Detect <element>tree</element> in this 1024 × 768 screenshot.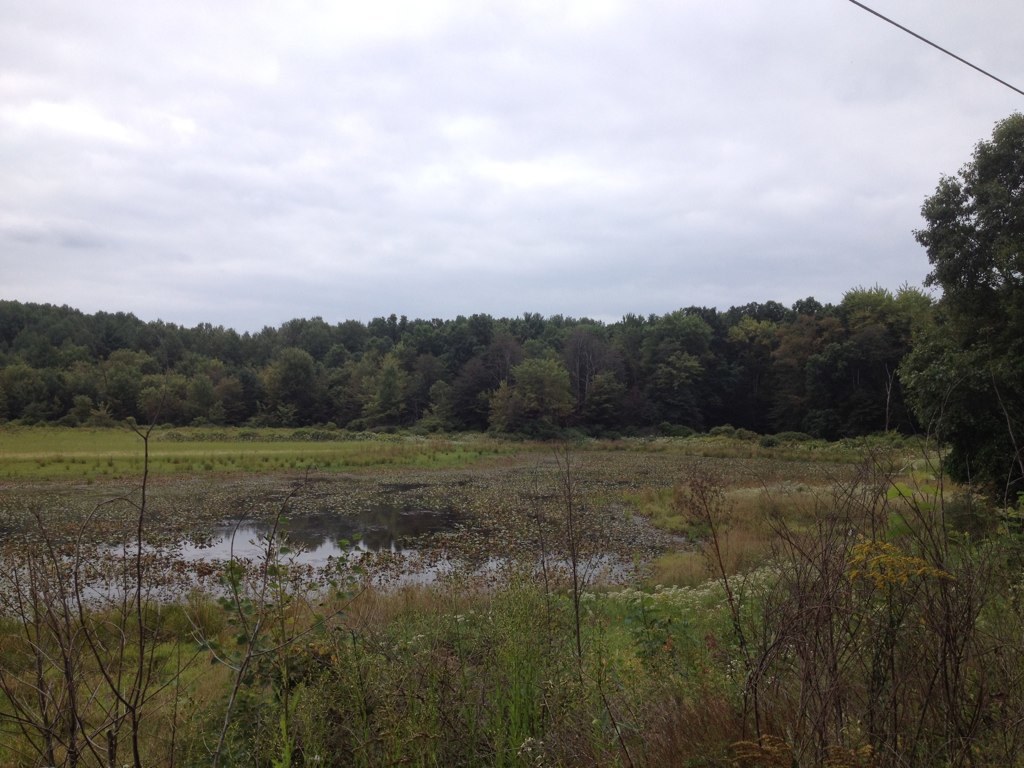
Detection: {"x1": 898, "y1": 123, "x2": 1014, "y2": 457}.
